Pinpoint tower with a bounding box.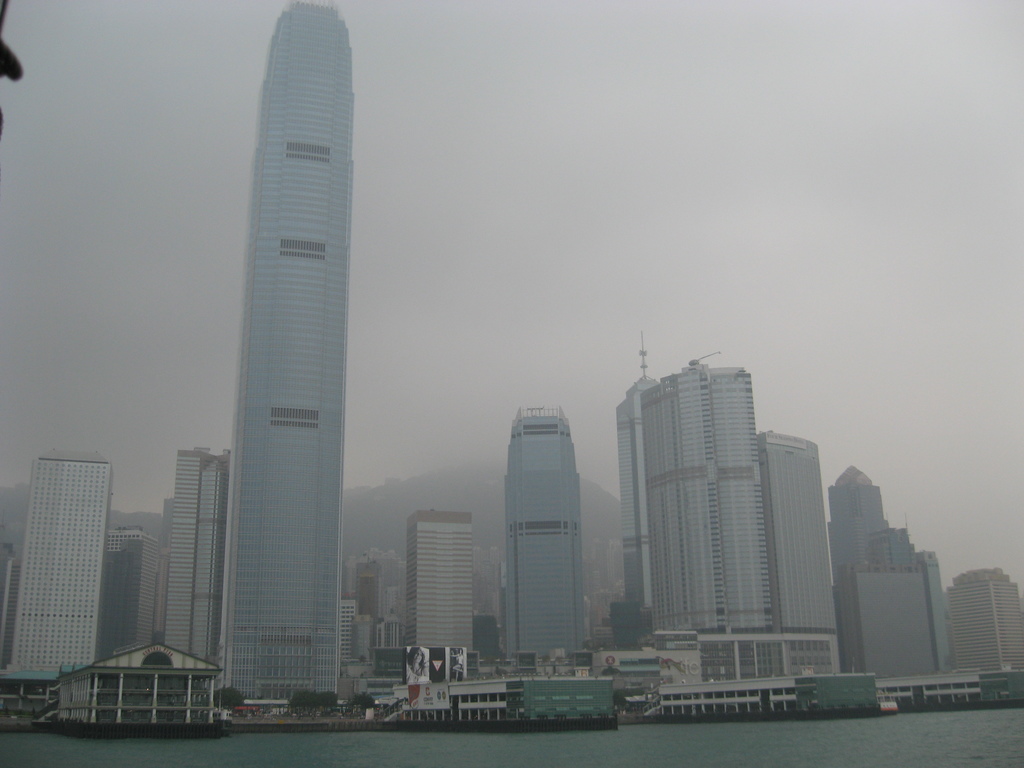
rect(180, 26, 370, 676).
